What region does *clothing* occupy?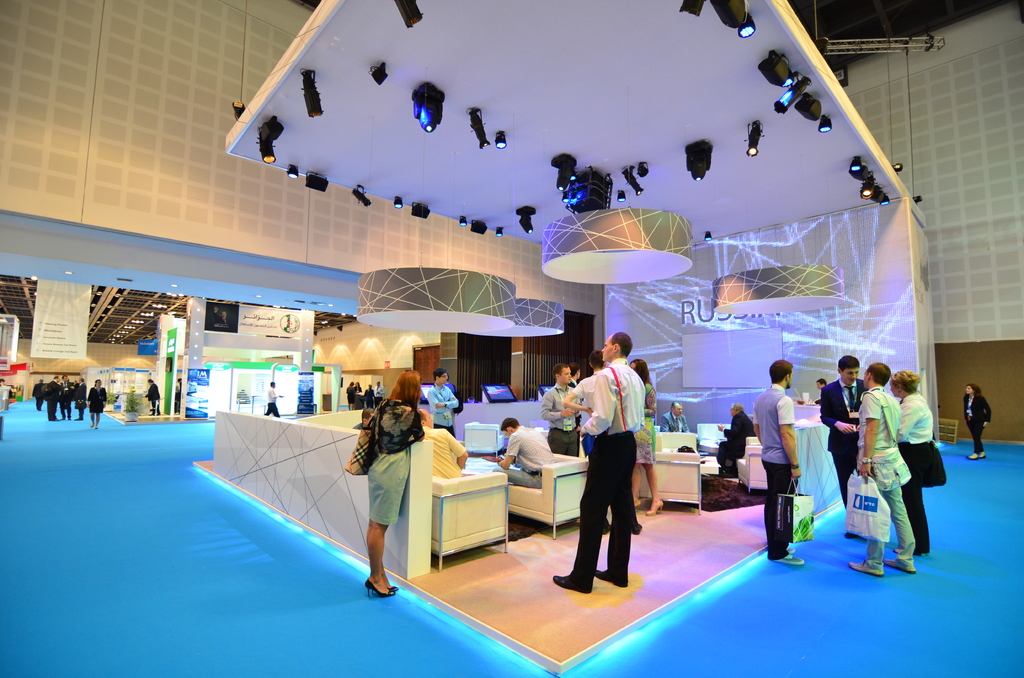
box=[818, 375, 876, 511].
